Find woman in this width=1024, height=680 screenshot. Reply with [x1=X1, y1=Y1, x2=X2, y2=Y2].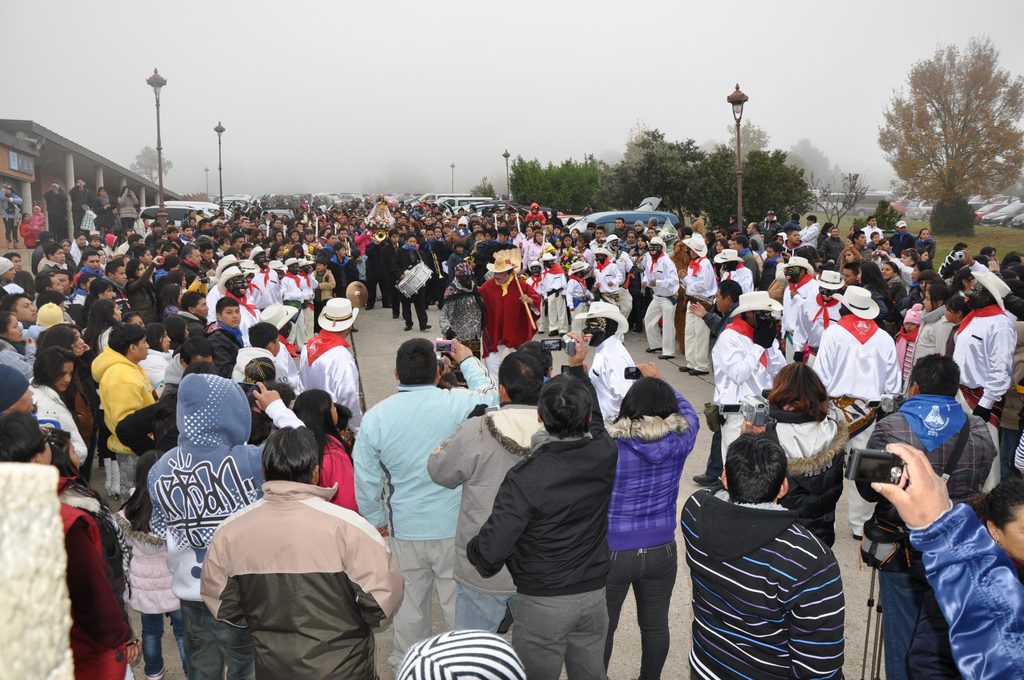
[x1=914, y1=227, x2=936, y2=265].
